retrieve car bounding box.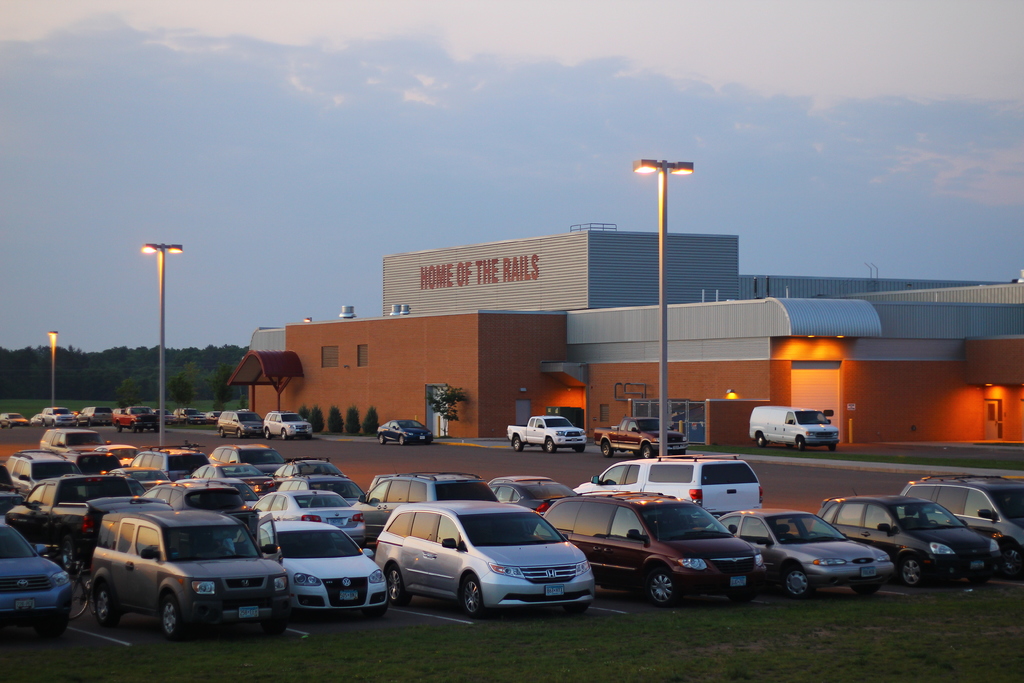
Bounding box: (362, 470, 495, 518).
